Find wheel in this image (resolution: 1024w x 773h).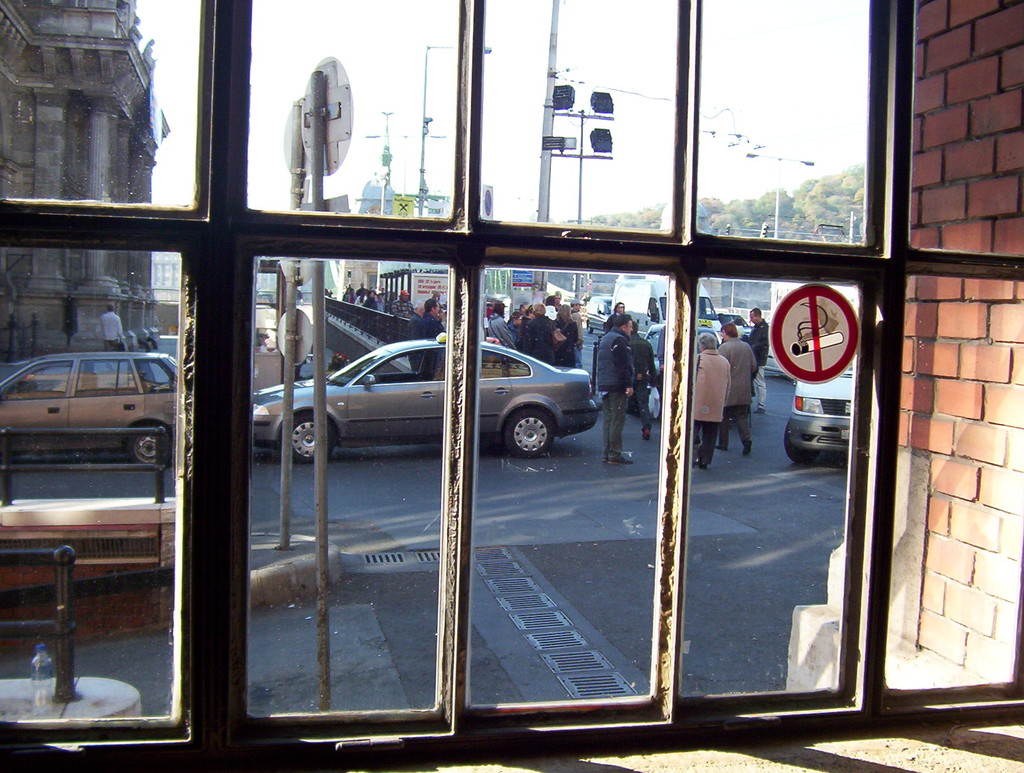
BBox(276, 408, 339, 461).
